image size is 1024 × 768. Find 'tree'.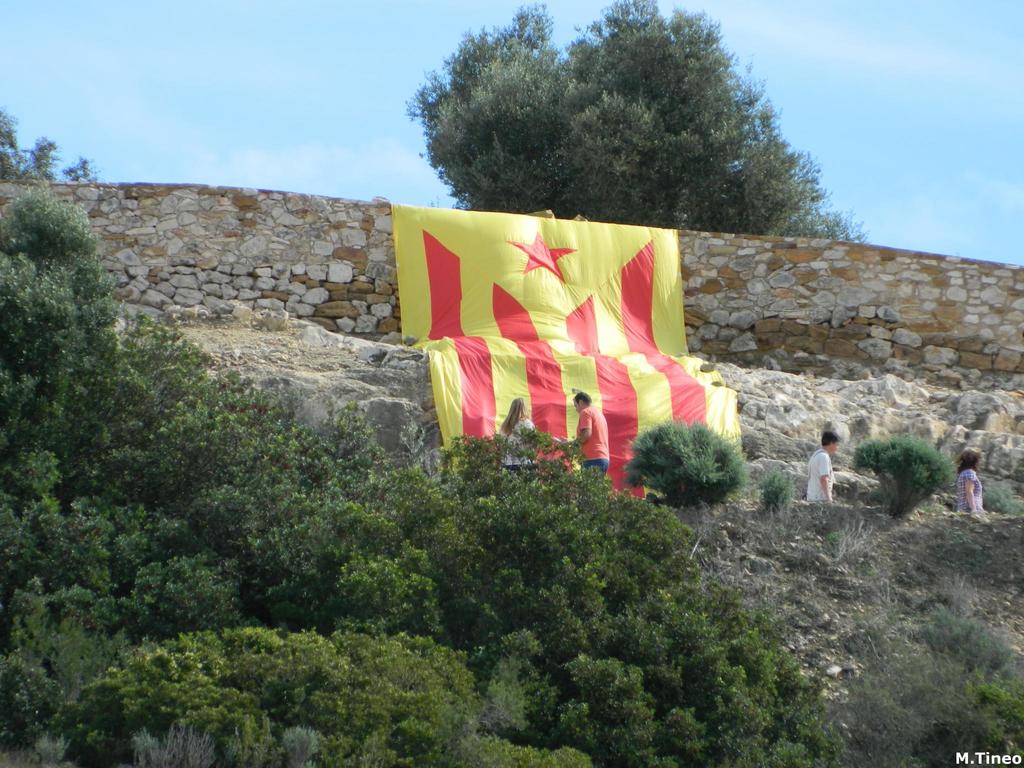
bbox(0, 104, 103, 182).
